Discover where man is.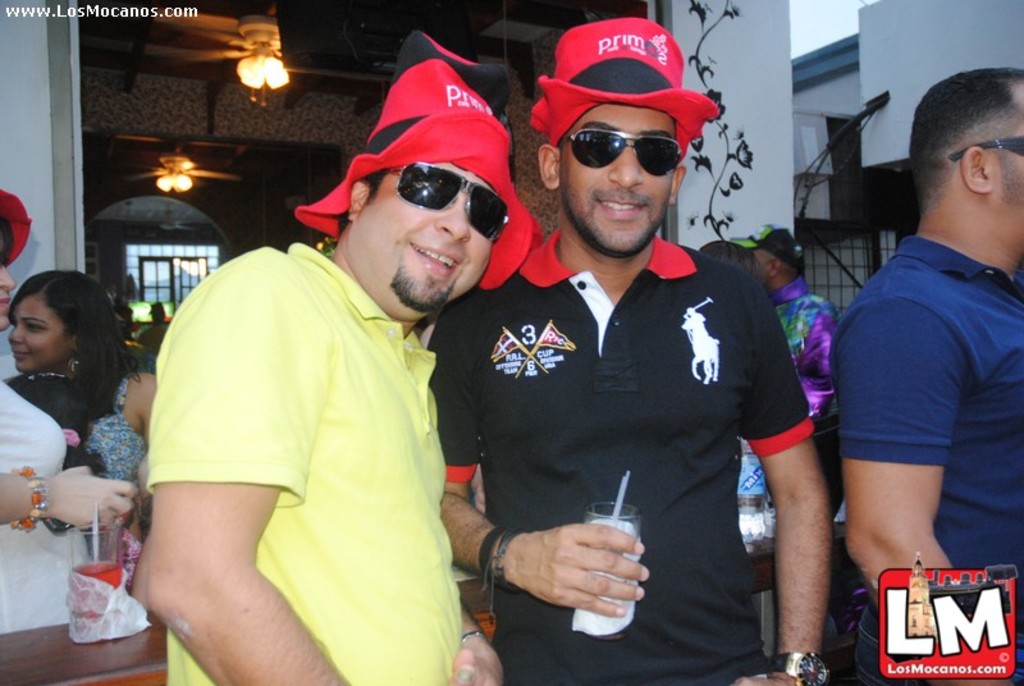
Discovered at <bbox>833, 65, 1023, 685</bbox>.
